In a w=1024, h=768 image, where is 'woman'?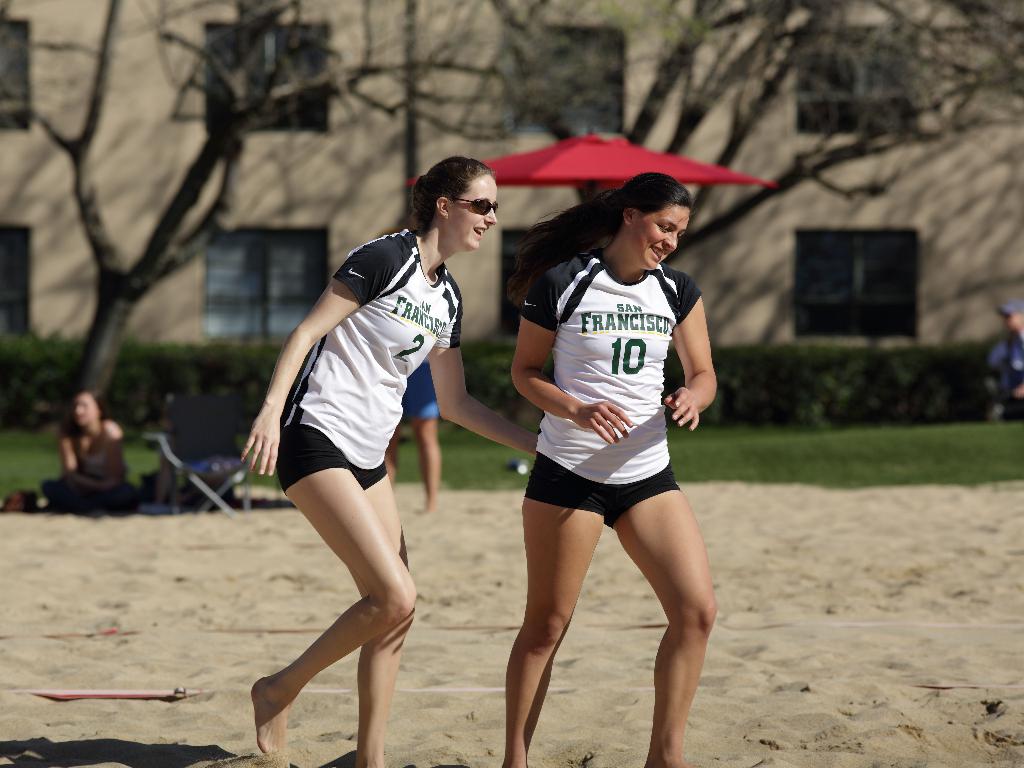
crop(239, 157, 534, 767).
